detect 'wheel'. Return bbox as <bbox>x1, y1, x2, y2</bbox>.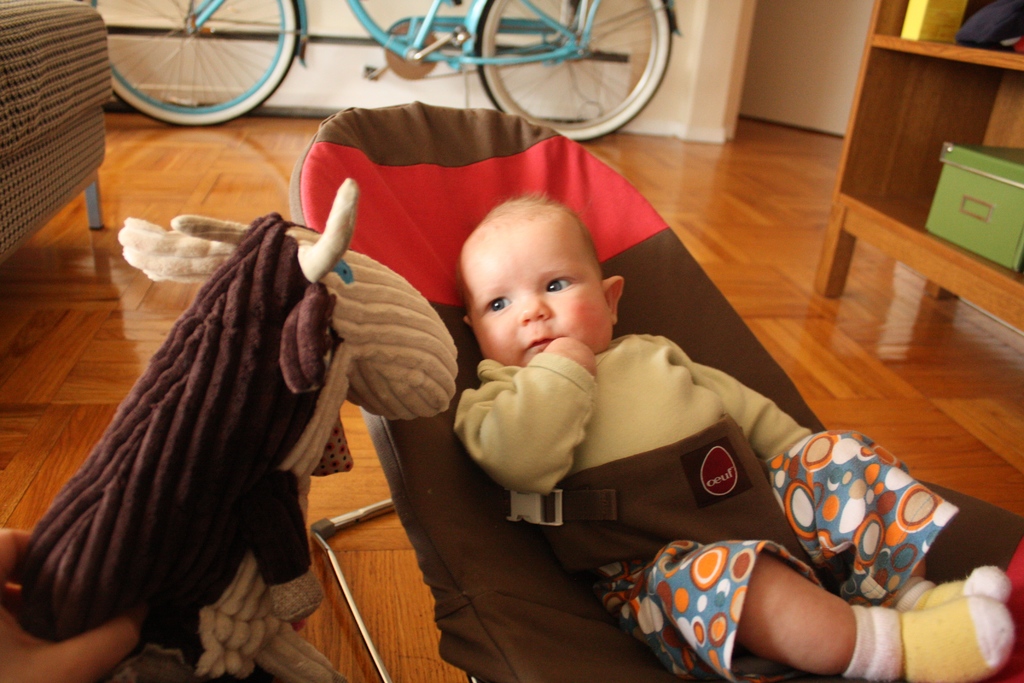
<bbox>77, 0, 297, 128</bbox>.
